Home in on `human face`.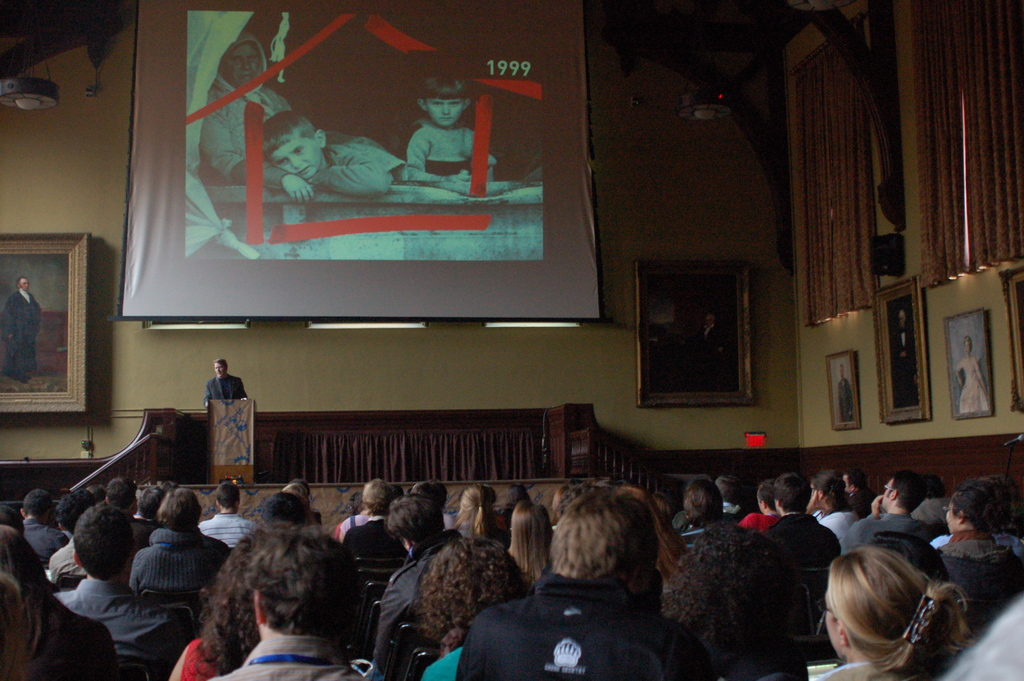
Homed in at (left=212, top=40, right=262, bottom=83).
